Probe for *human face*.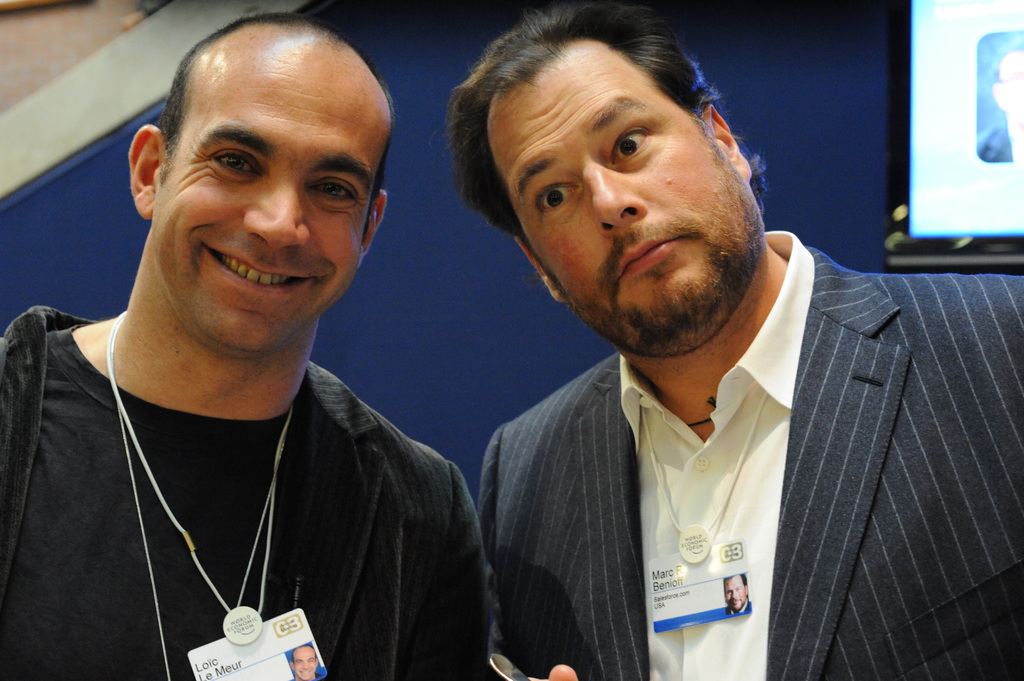
Probe result: {"left": 169, "top": 32, "right": 359, "bottom": 353}.
